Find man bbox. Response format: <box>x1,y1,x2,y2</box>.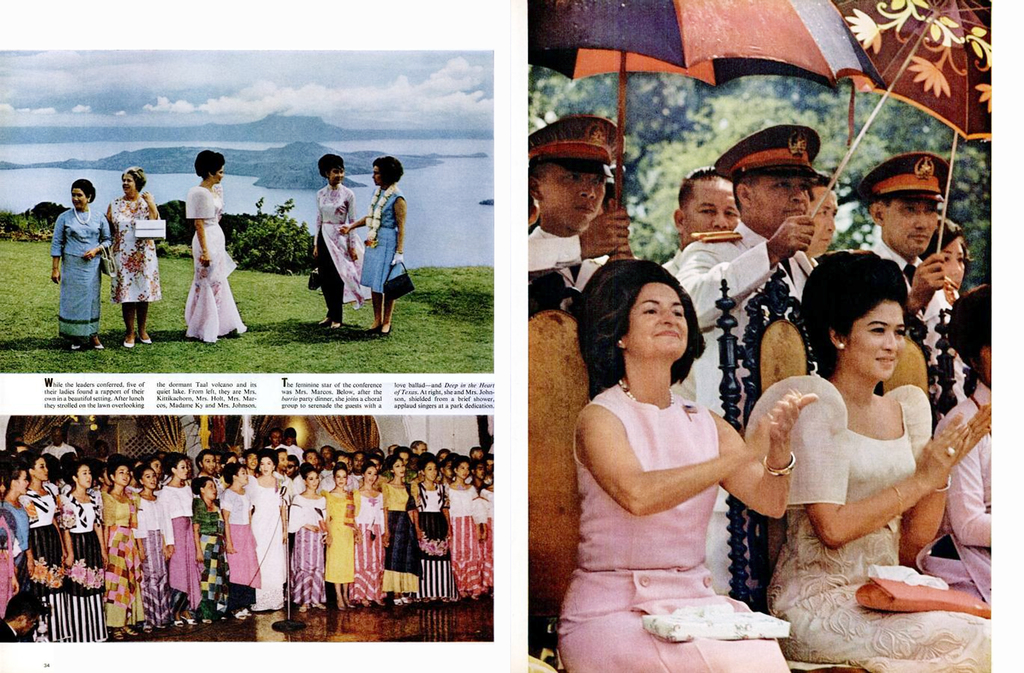
<box>673,124,817,599</box>.
